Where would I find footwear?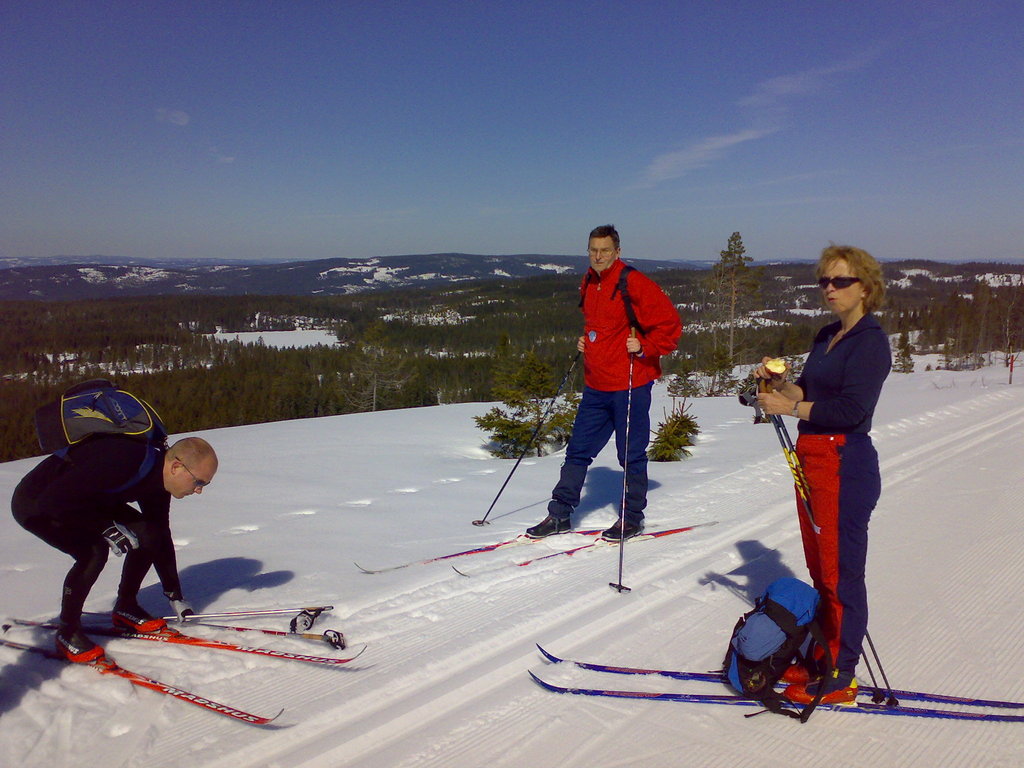
At [55, 632, 106, 665].
